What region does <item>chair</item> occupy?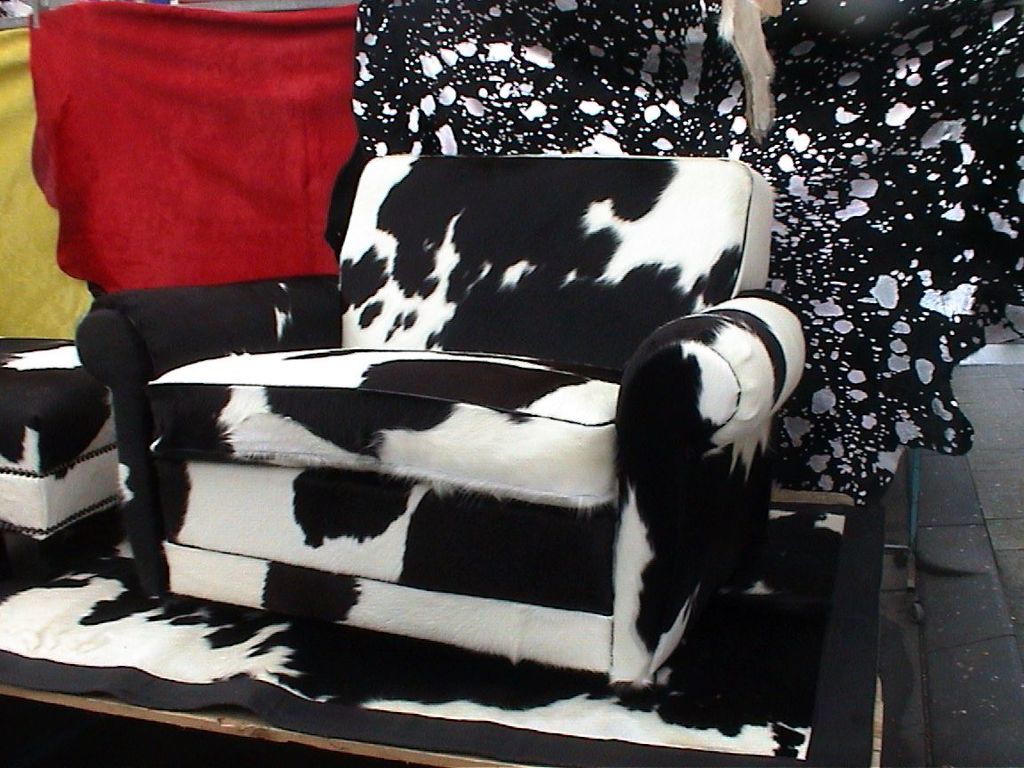
bbox=[0, 300, 130, 570].
